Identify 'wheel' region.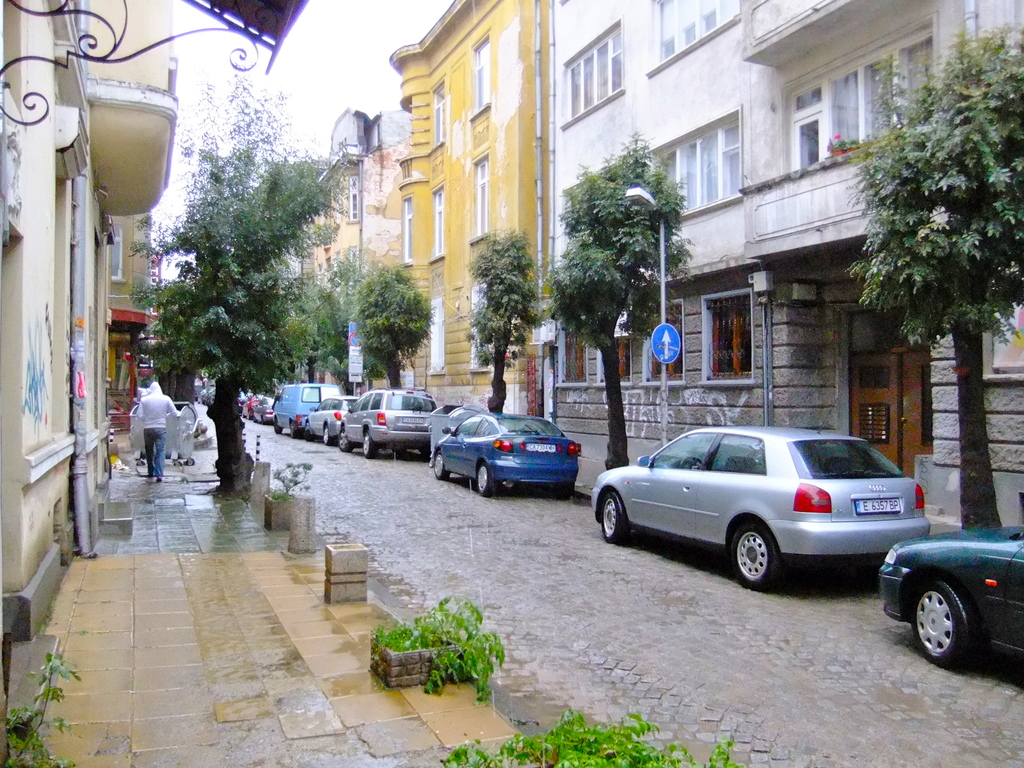
Region: <box>275,419,283,433</box>.
